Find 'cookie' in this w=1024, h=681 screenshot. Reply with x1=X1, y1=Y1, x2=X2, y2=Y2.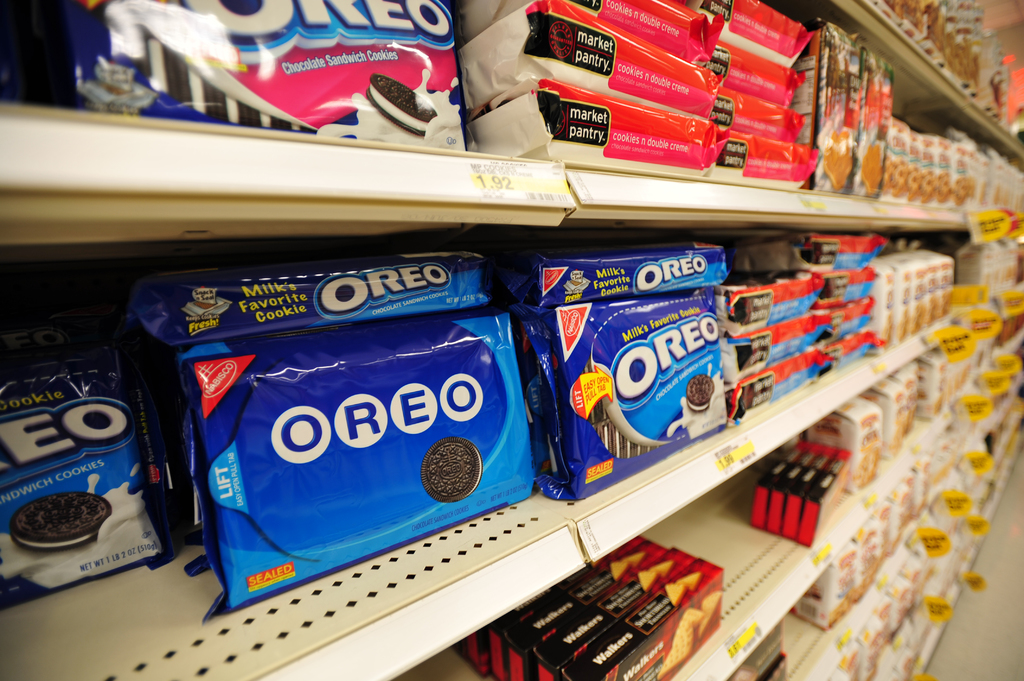
x1=367, y1=72, x2=438, y2=138.
